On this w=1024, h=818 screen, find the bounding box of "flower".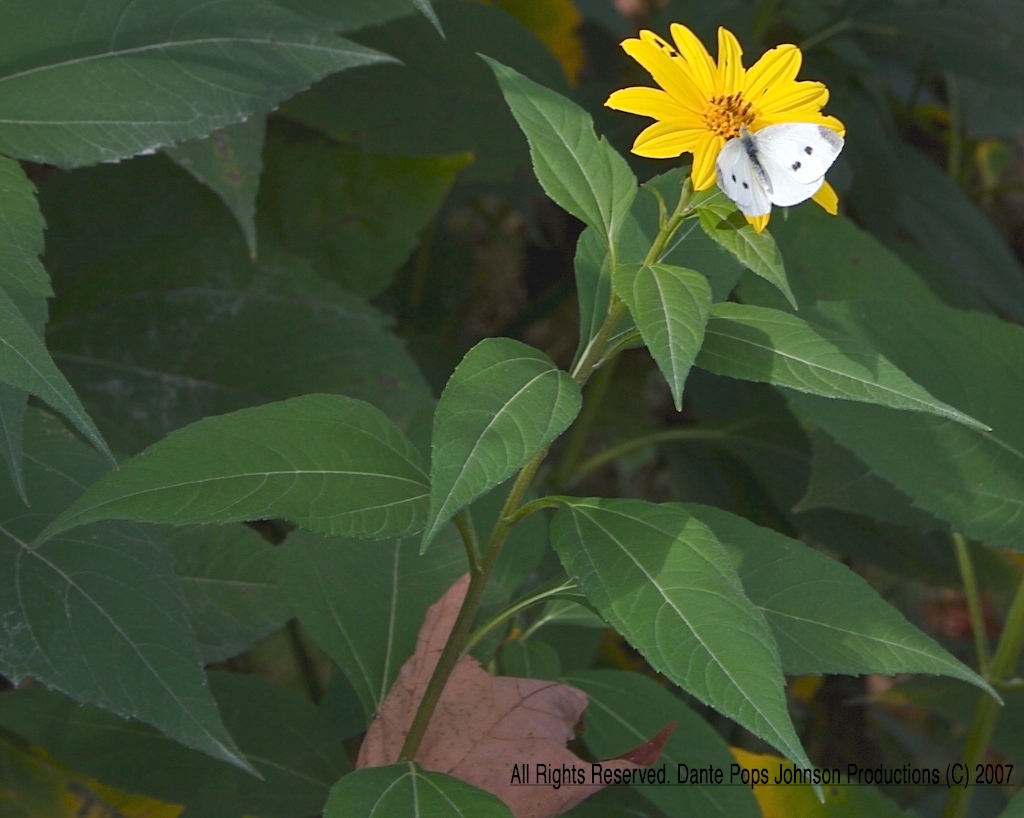
Bounding box: left=608, top=8, right=831, bottom=188.
